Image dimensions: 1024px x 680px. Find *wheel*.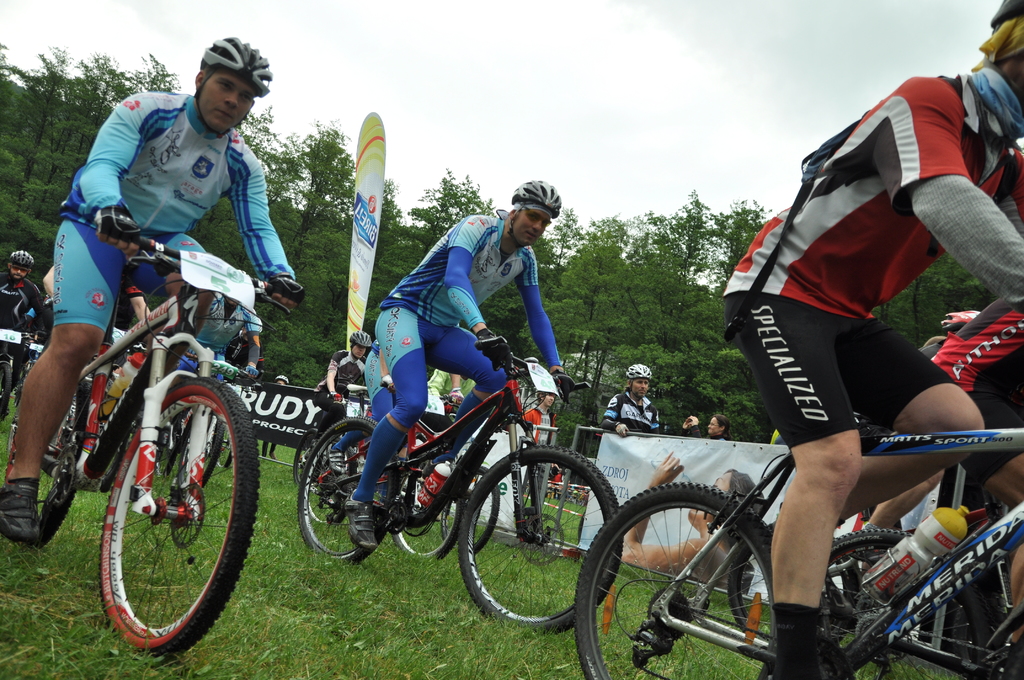
left=0, top=361, right=10, bottom=421.
